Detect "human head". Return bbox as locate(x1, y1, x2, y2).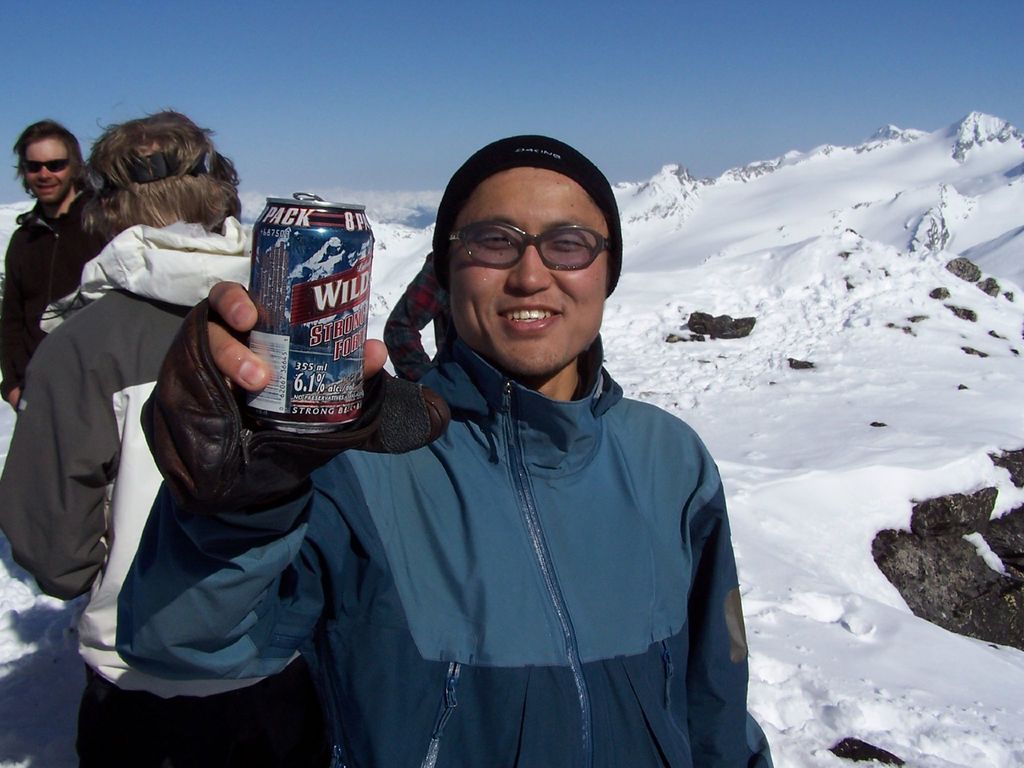
locate(3, 114, 74, 207).
